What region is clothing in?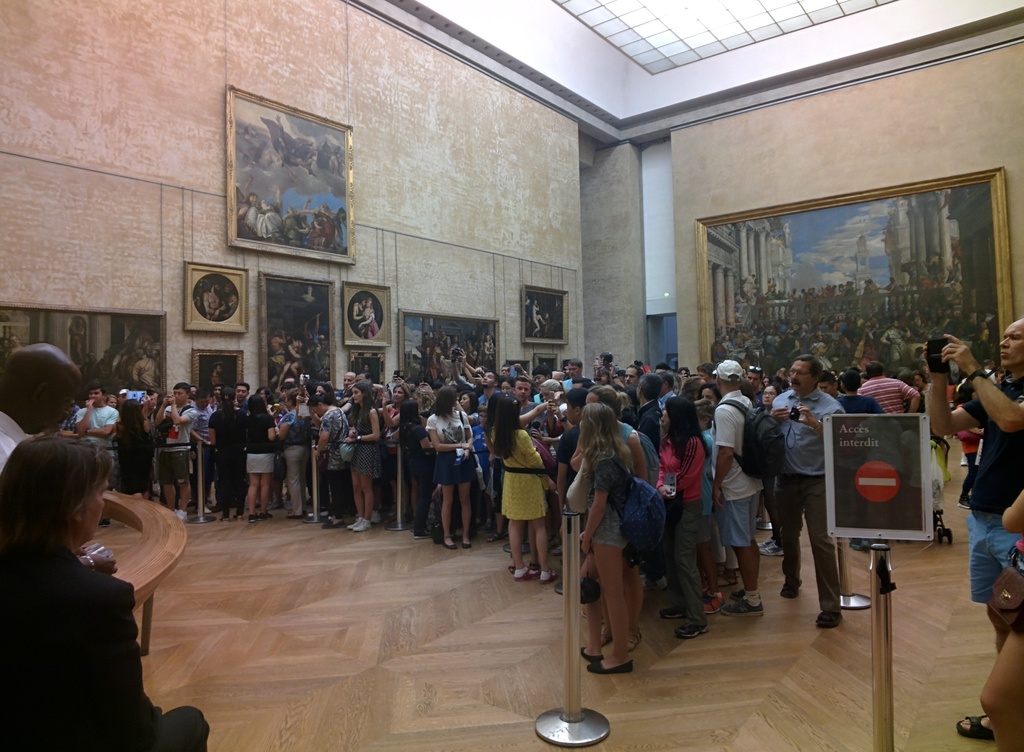
{"x1": 213, "y1": 405, "x2": 255, "y2": 518}.
